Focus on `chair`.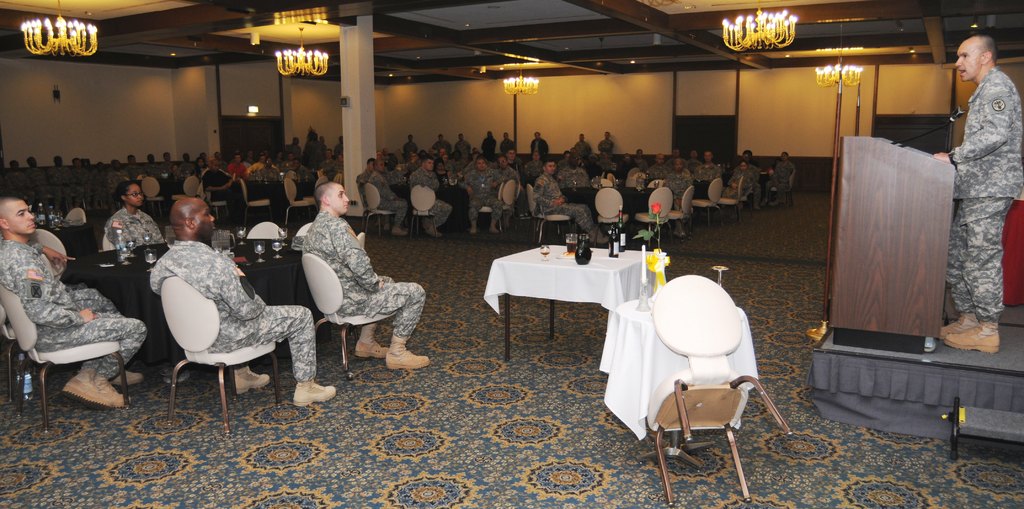
Focused at pyautogui.locateOnScreen(64, 207, 84, 221).
